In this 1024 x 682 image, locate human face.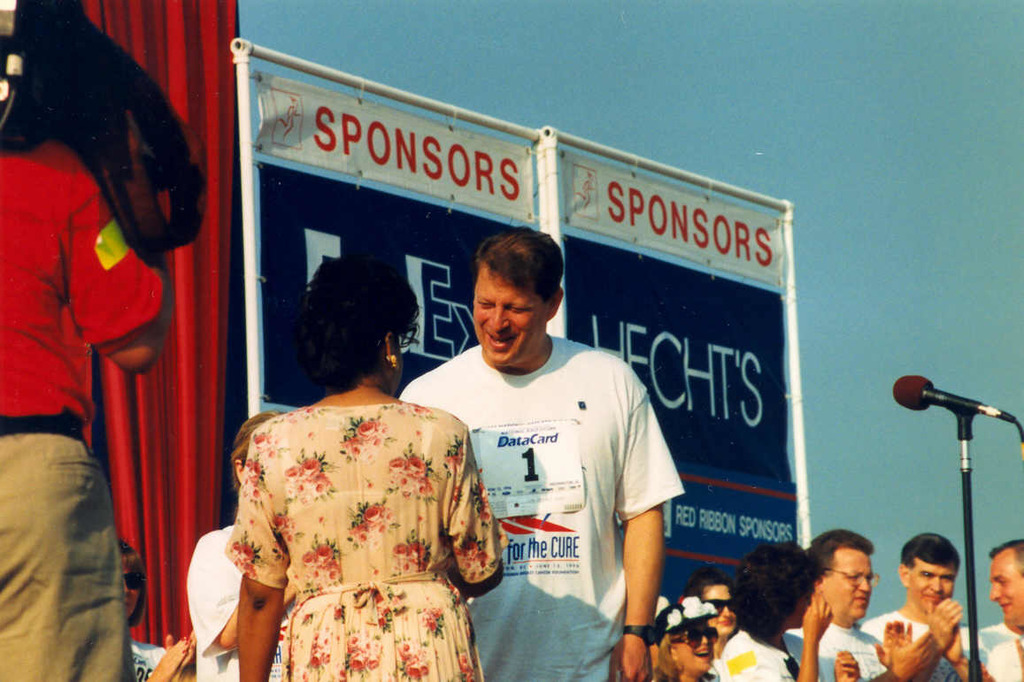
Bounding box: box=[470, 270, 551, 364].
